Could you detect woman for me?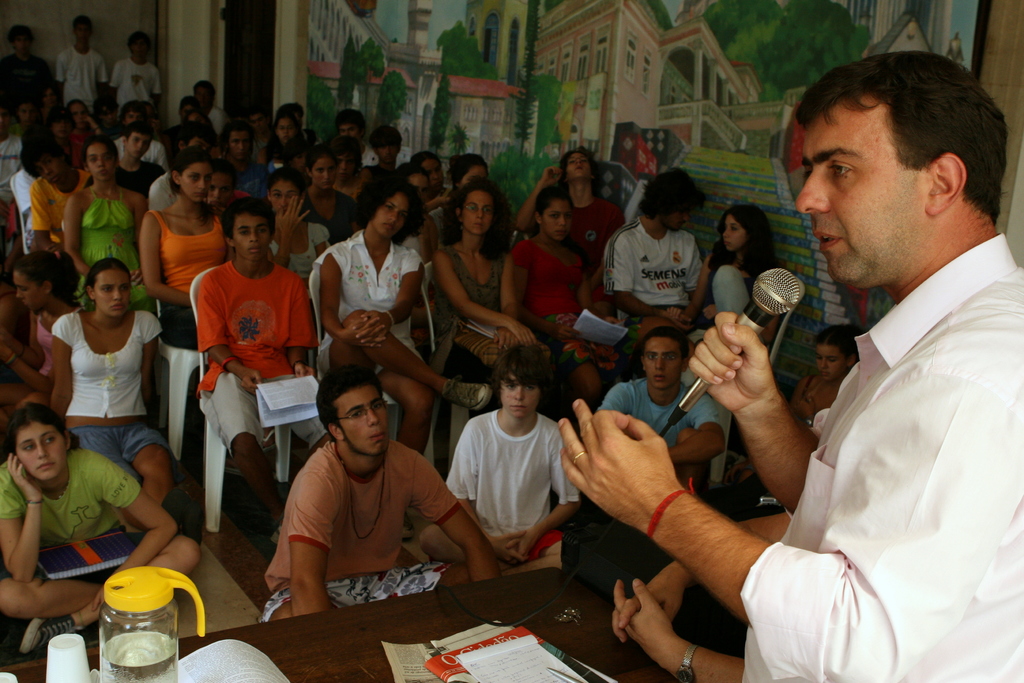
Detection result: l=426, t=177, r=543, b=388.
